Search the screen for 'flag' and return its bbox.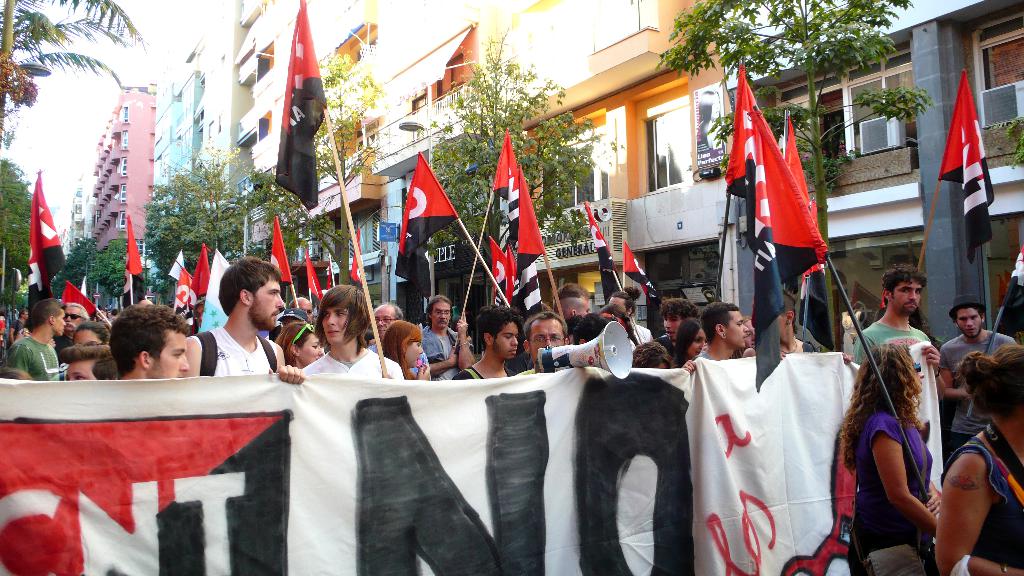
Found: <region>305, 249, 324, 304</region>.
